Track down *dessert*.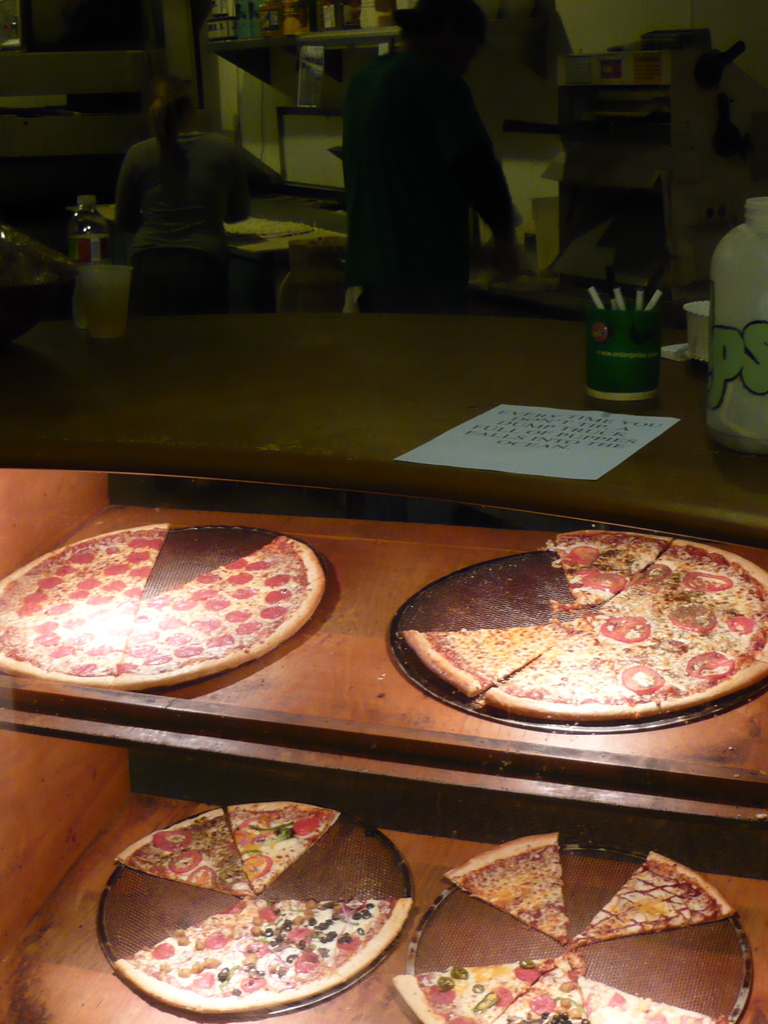
Tracked to (x1=92, y1=800, x2=410, y2=1002).
